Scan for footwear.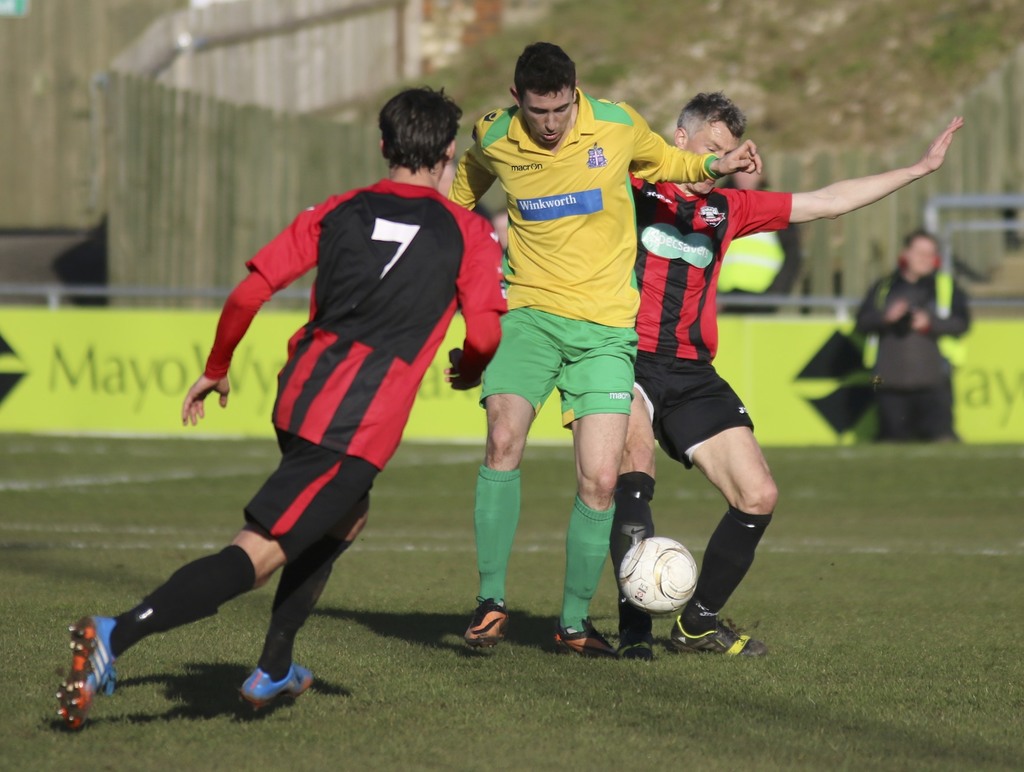
Scan result: <bbox>467, 590, 510, 671</bbox>.
